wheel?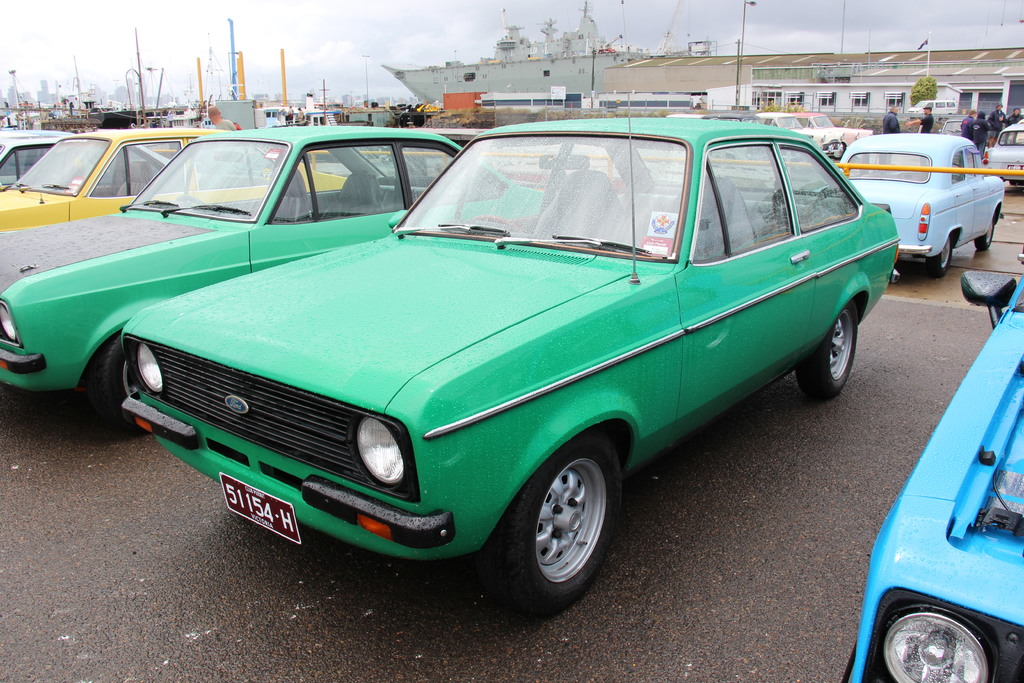
[925, 235, 954, 277]
